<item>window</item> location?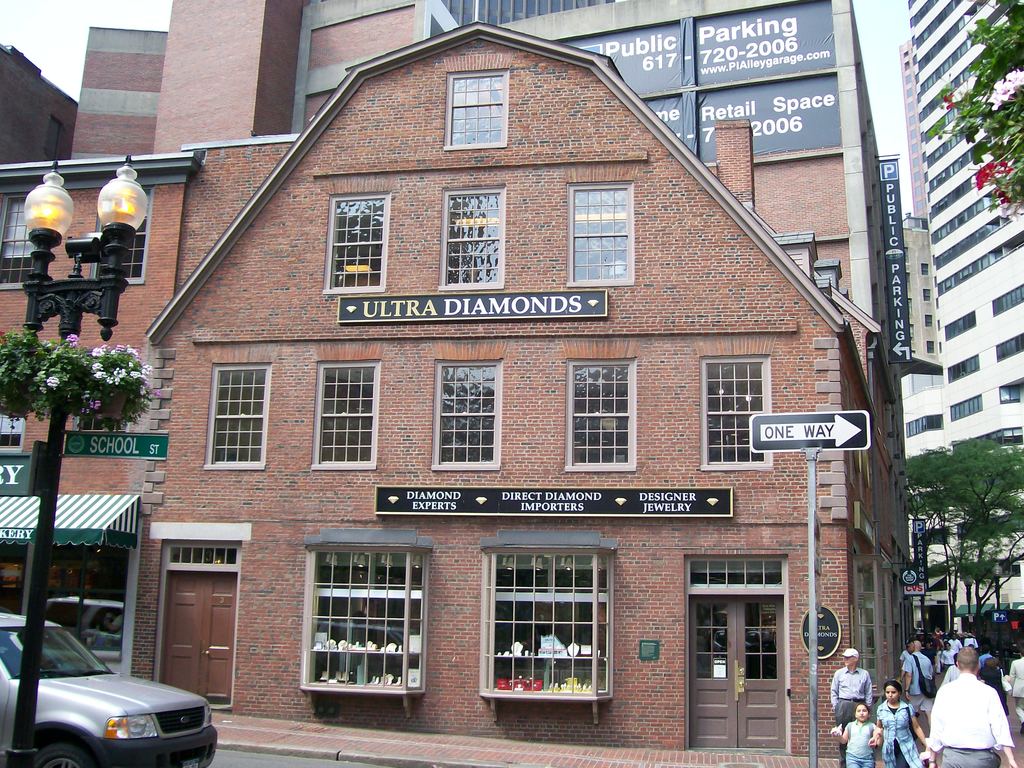
[x1=0, y1=374, x2=25, y2=454]
